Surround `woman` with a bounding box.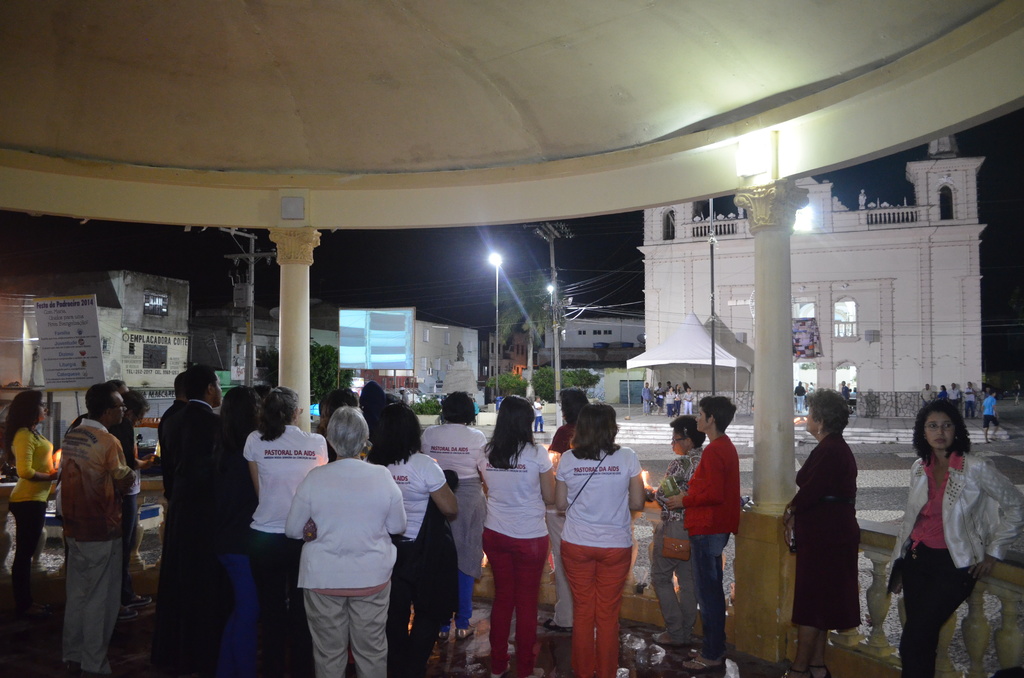
[left=656, top=407, right=715, bottom=642].
